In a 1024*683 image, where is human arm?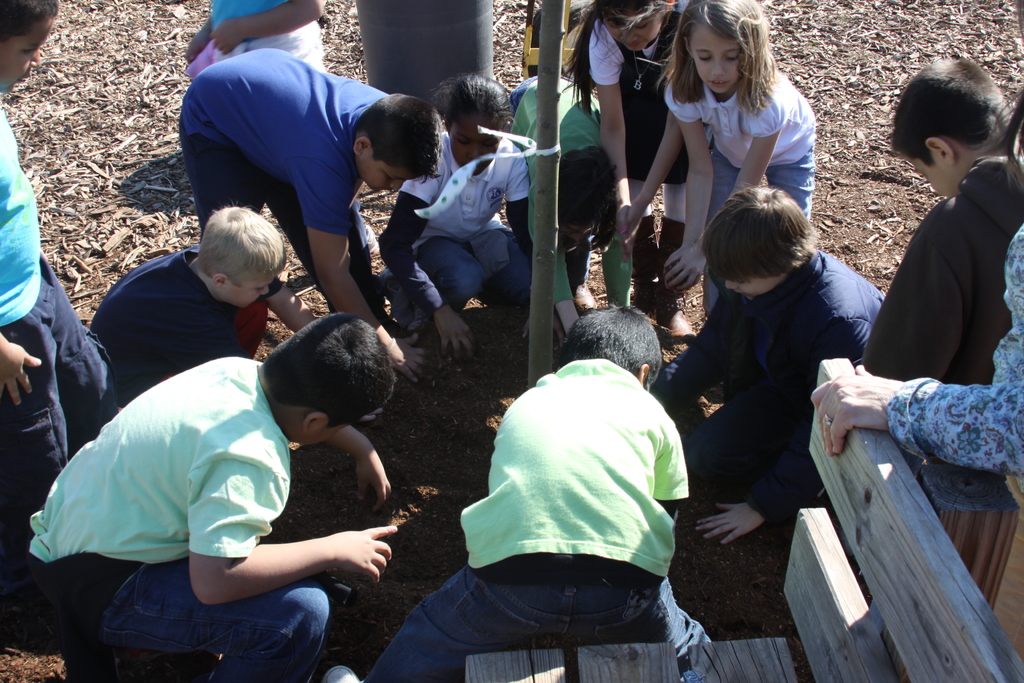
crop(665, 76, 719, 288).
